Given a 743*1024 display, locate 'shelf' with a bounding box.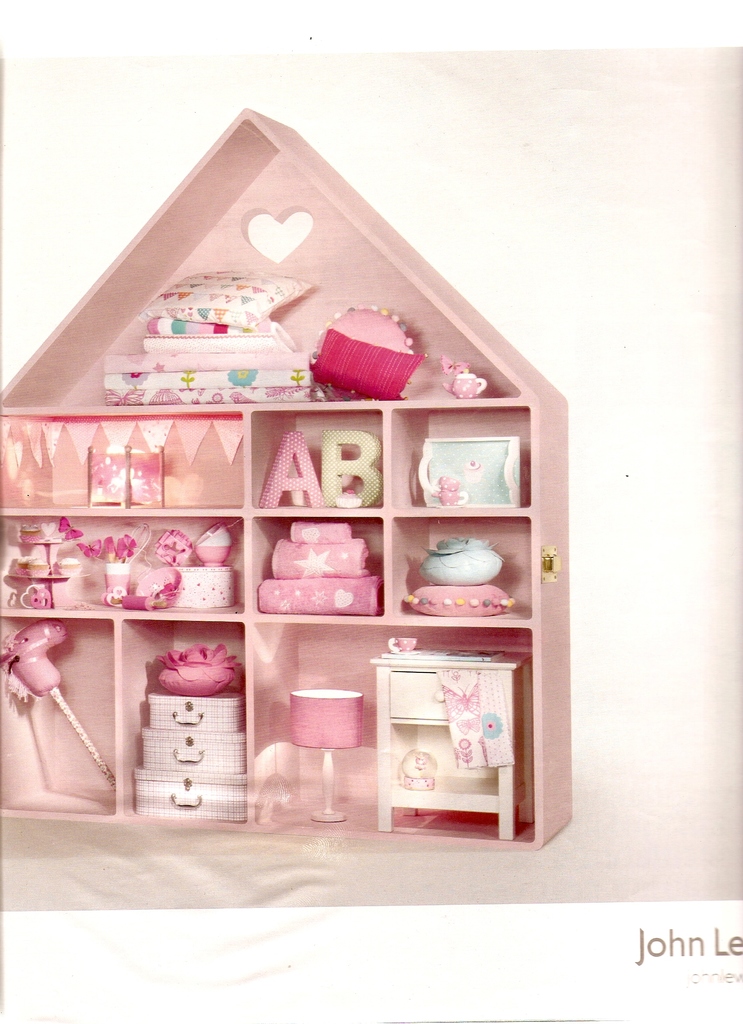
Located: bbox=[230, 619, 541, 843].
